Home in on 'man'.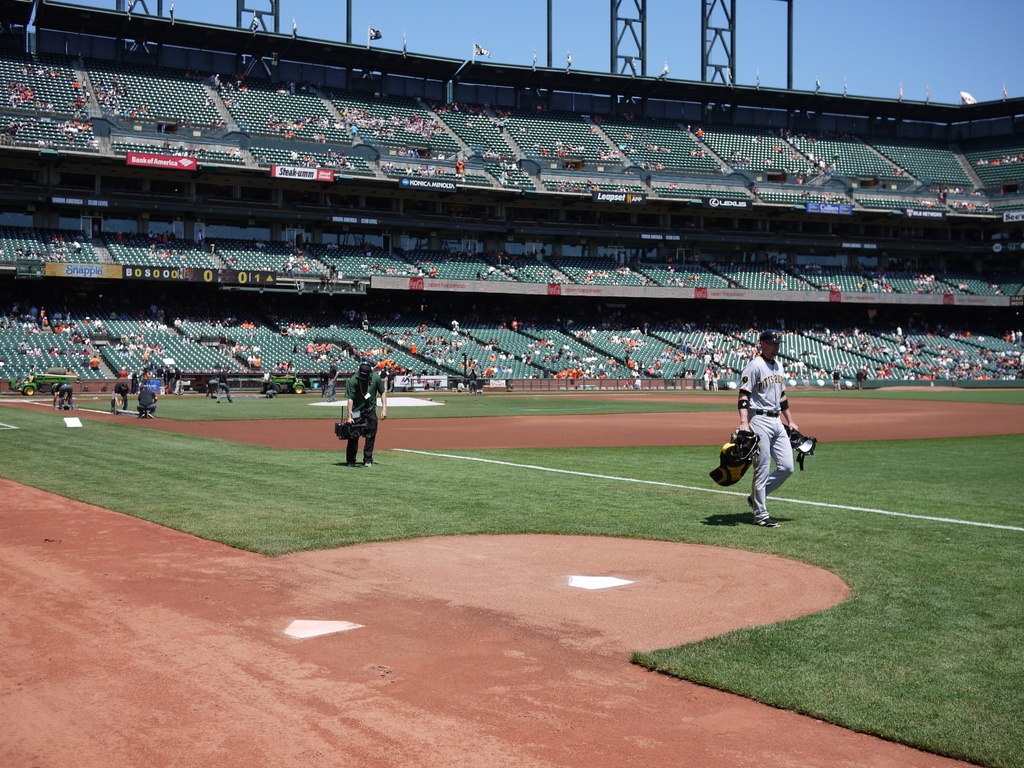
Homed in at (left=552, top=138, right=564, bottom=147).
